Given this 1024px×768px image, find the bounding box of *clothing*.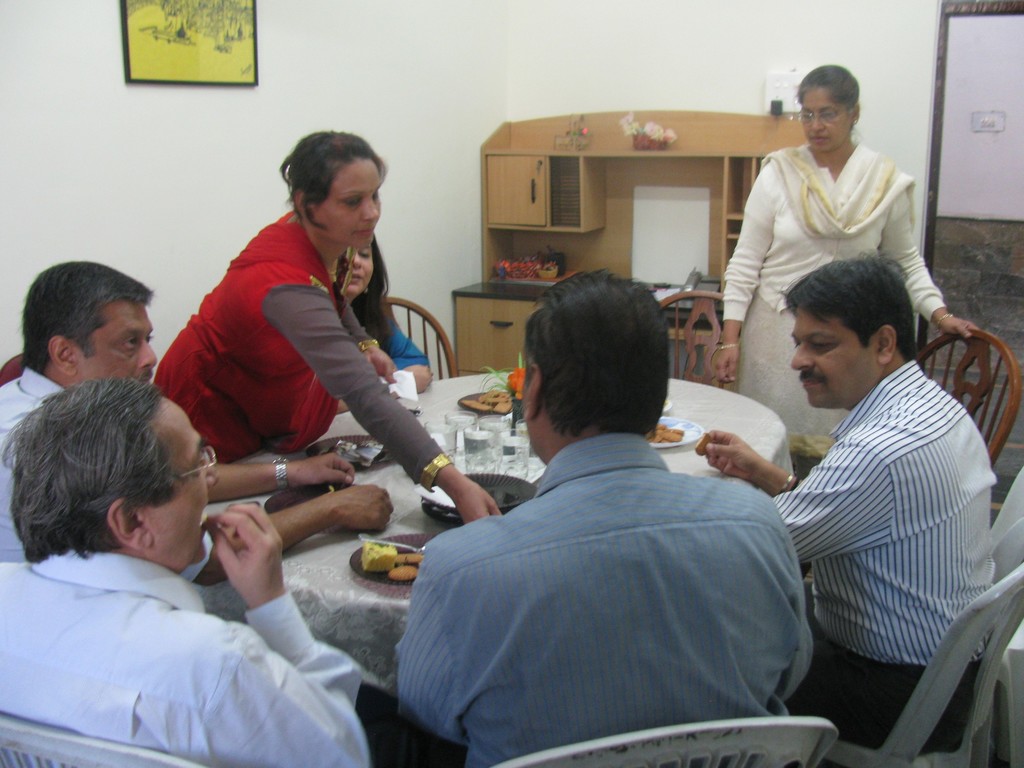
385/431/816/767.
